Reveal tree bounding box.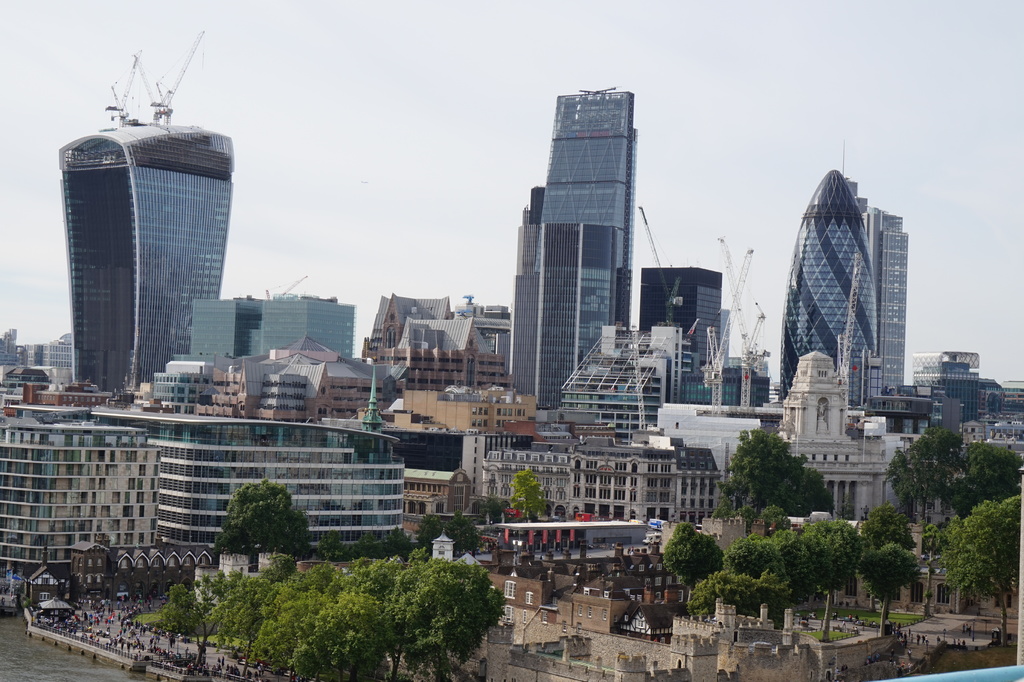
Revealed: <bbox>662, 522, 724, 587</bbox>.
